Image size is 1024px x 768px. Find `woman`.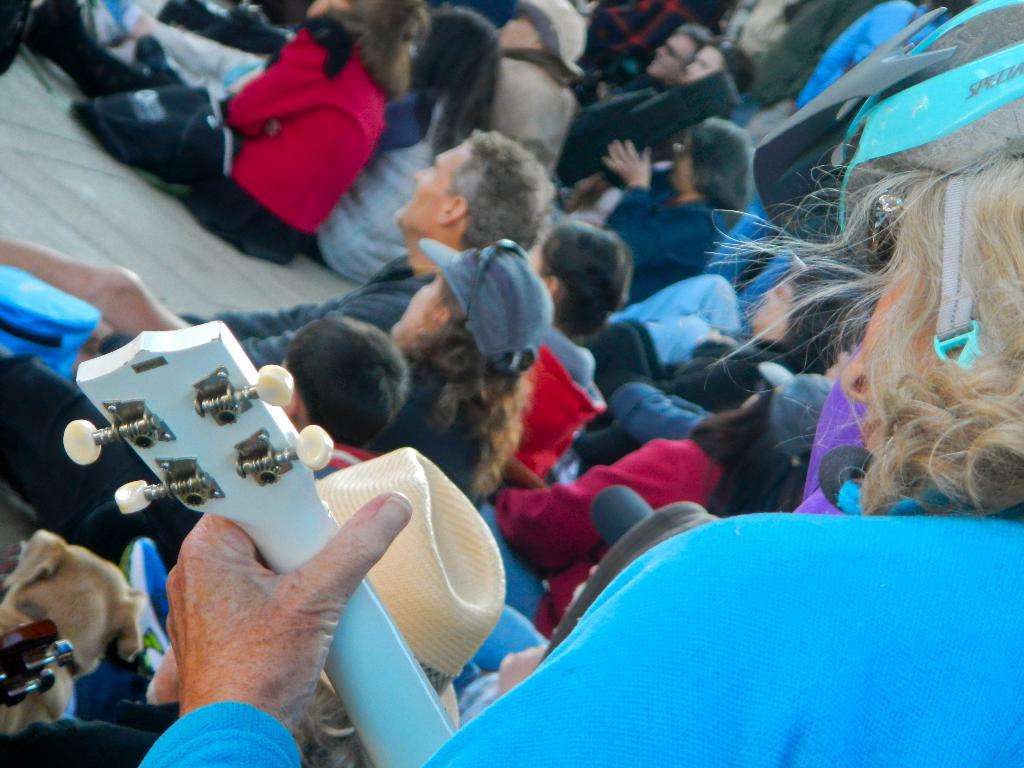
[316,3,501,279].
